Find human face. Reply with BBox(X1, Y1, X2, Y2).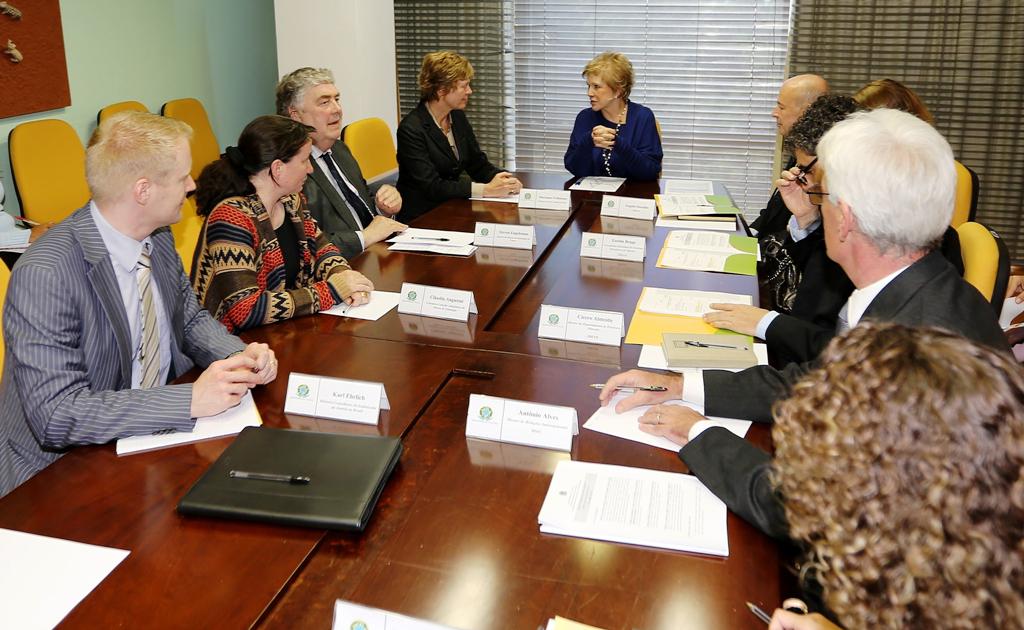
BBox(586, 71, 613, 111).
